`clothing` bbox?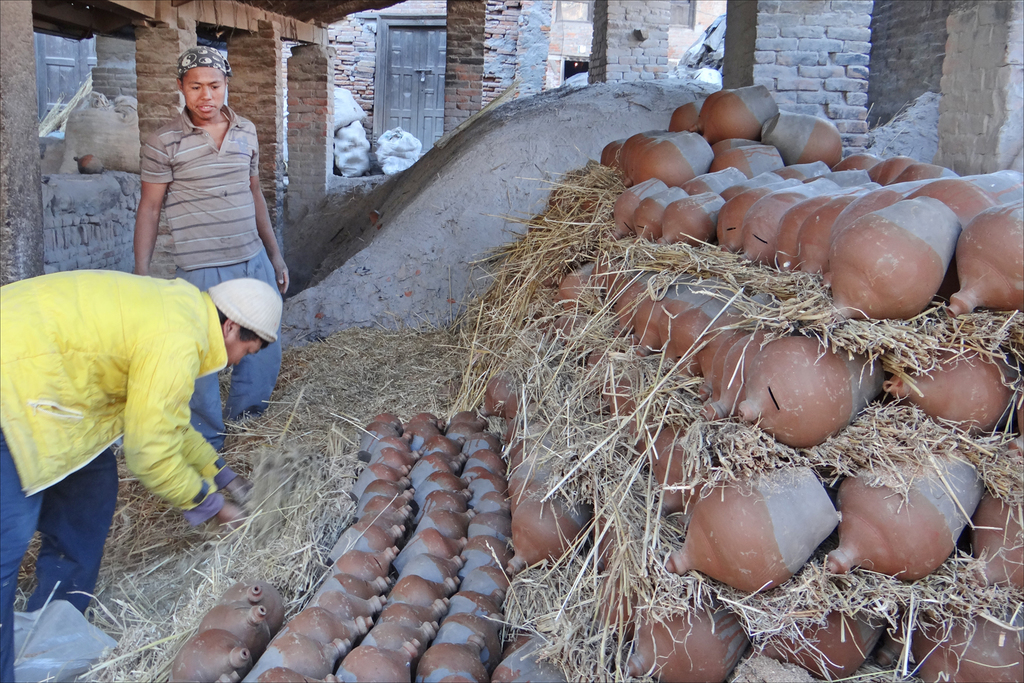
(x1=190, y1=249, x2=282, y2=450)
